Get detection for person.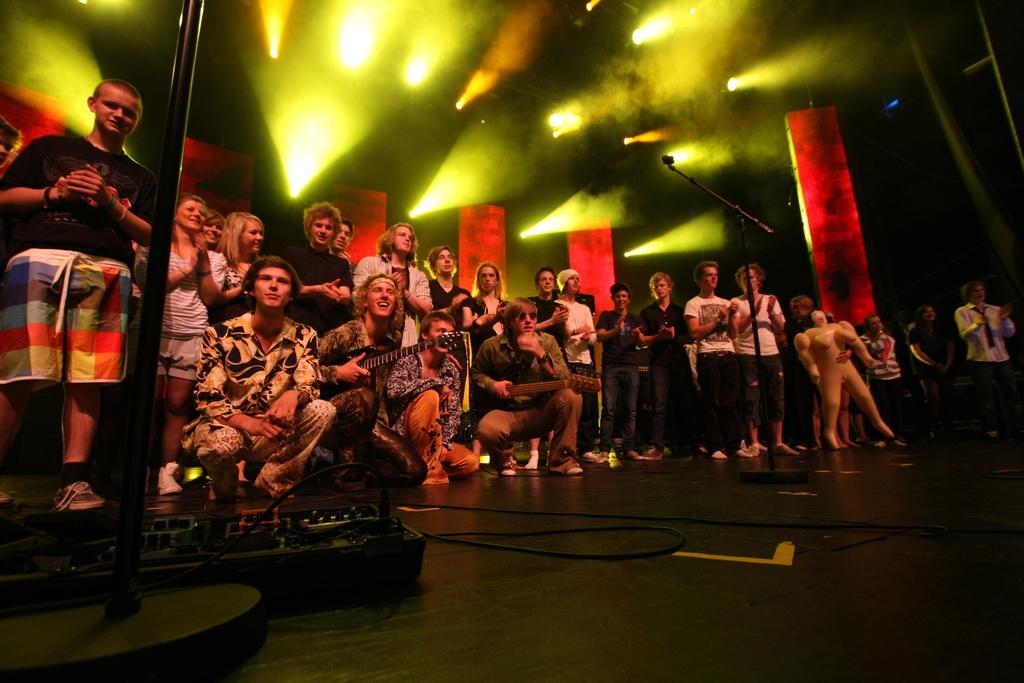
Detection: x1=781, y1=294, x2=850, y2=449.
